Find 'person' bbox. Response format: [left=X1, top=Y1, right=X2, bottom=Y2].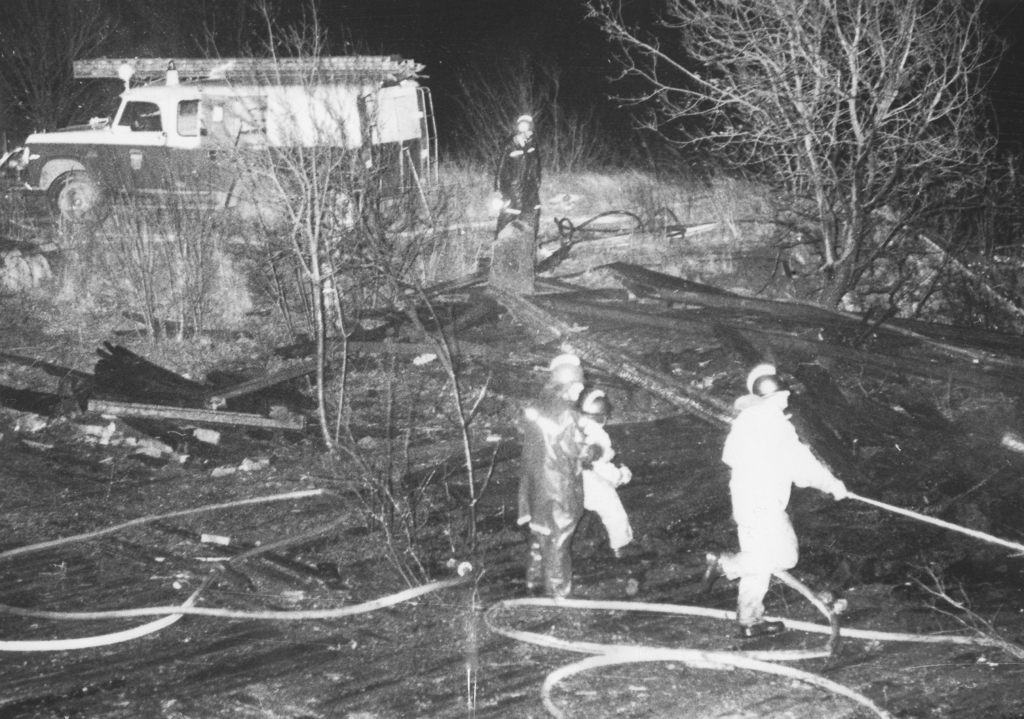
[left=514, top=351, right=602, bottom=604].
